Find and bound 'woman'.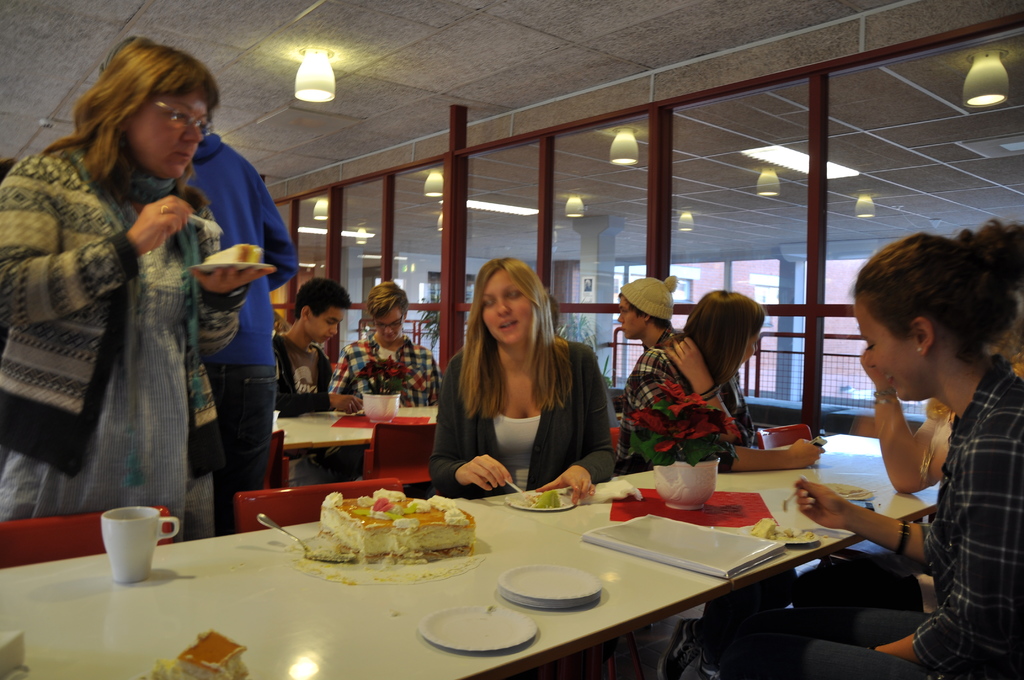
Bound: x1=433, y1=259, x2=618, y2=505.
